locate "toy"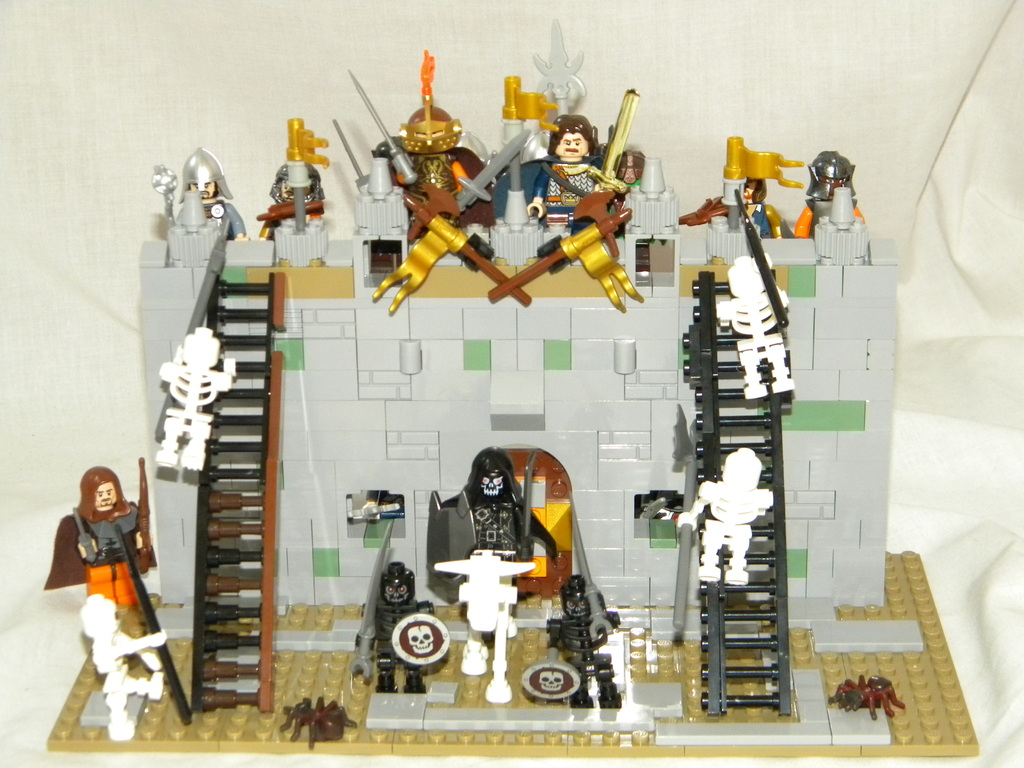
(left=182, top=319, right=241, bottom=472)
